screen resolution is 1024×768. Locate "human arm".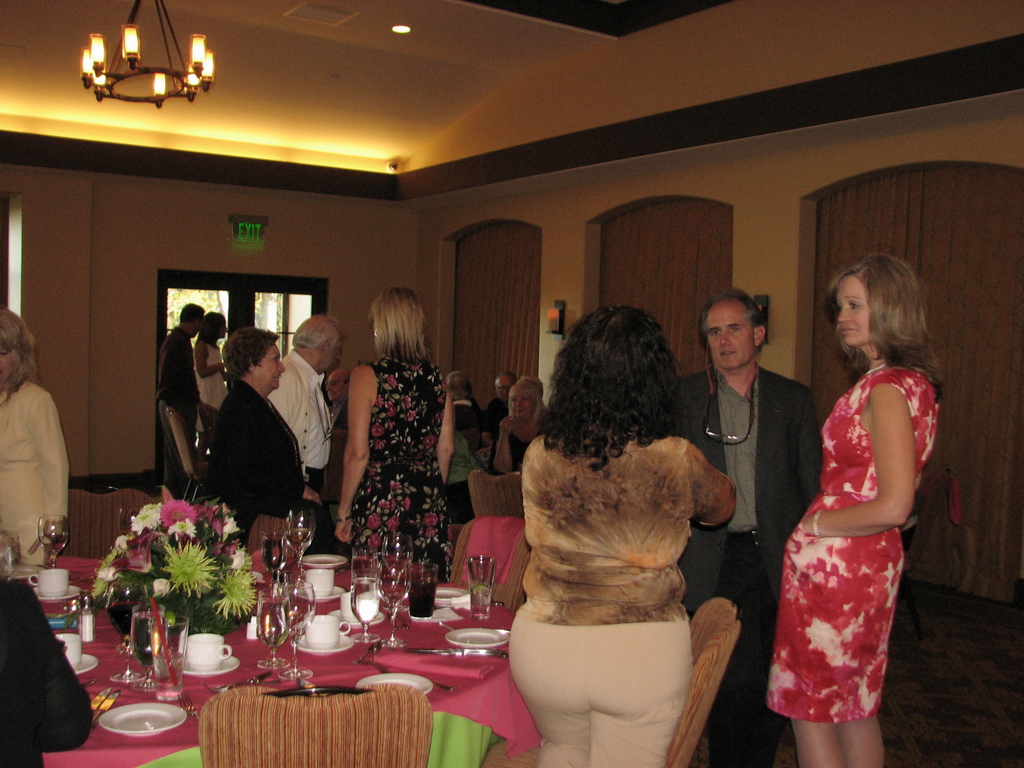
(691, 443, 740, 526).
